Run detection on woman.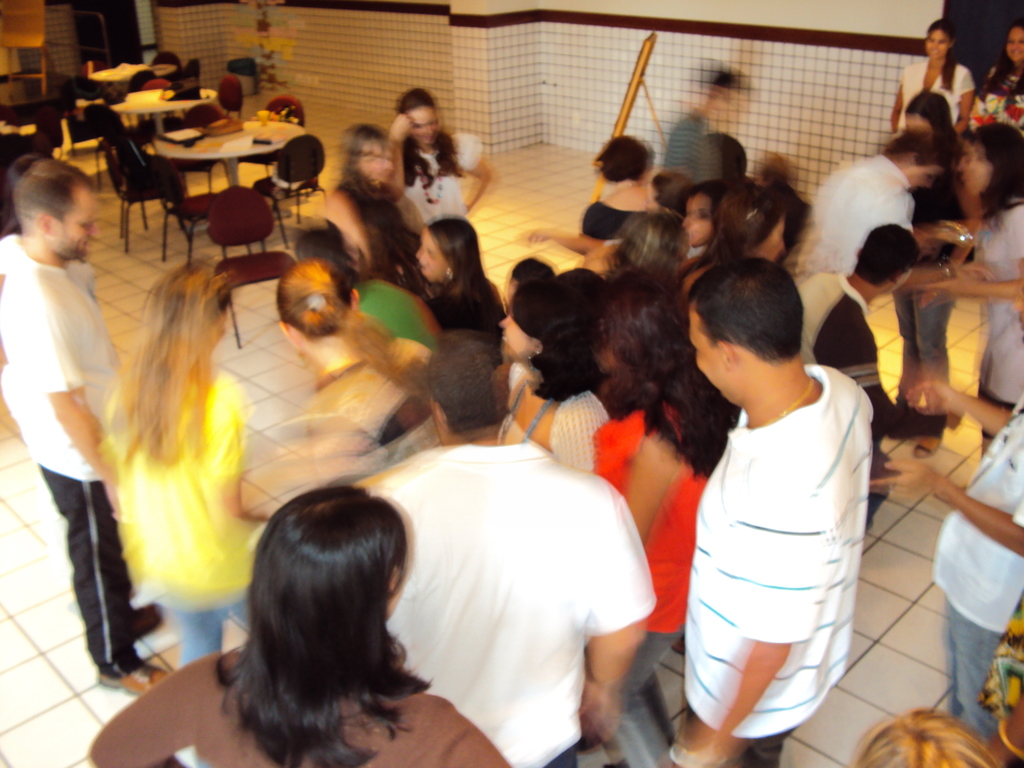
Result: [x1=572, y1=269, x2=723, y2=764].
